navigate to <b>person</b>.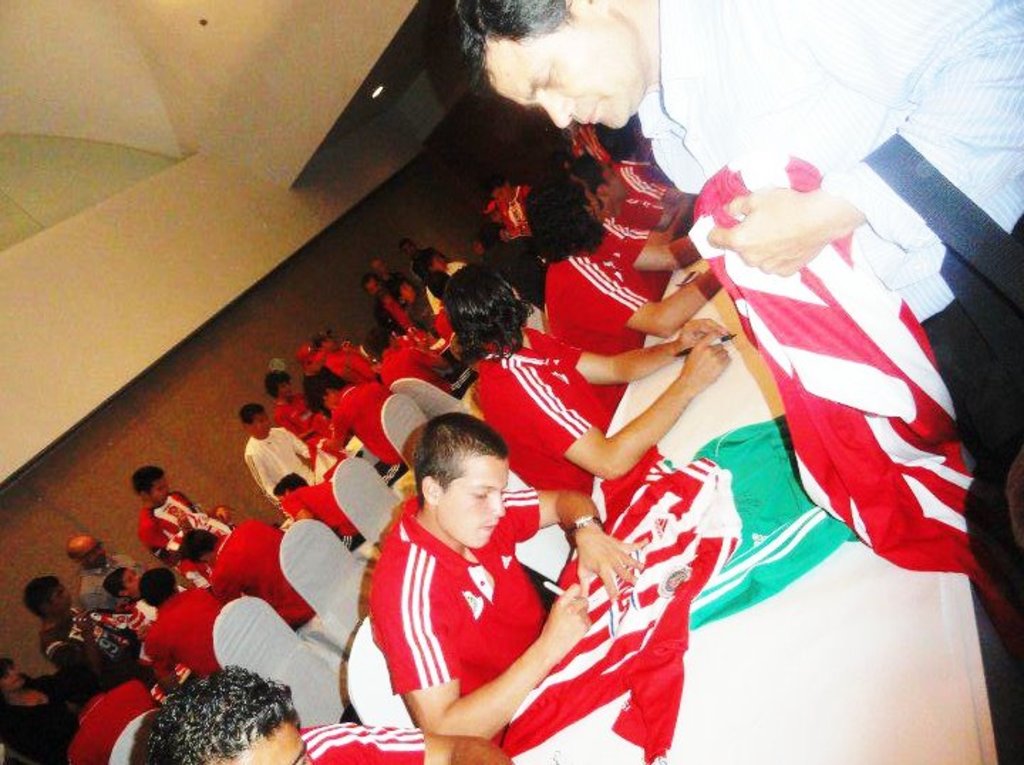
Navigation target: <bbox>67, 535, 142, 610</bbox>.
